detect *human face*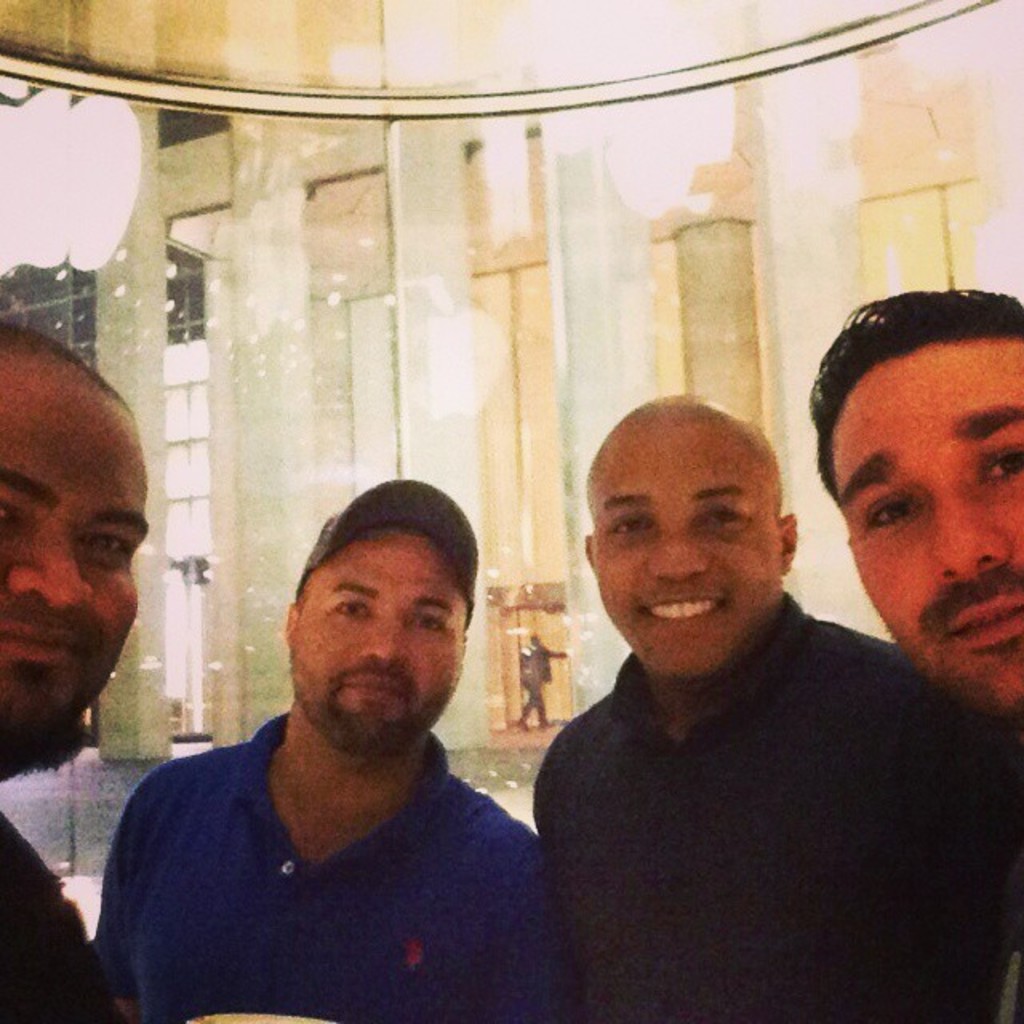
bbox=(587, 411, 794, 677)
